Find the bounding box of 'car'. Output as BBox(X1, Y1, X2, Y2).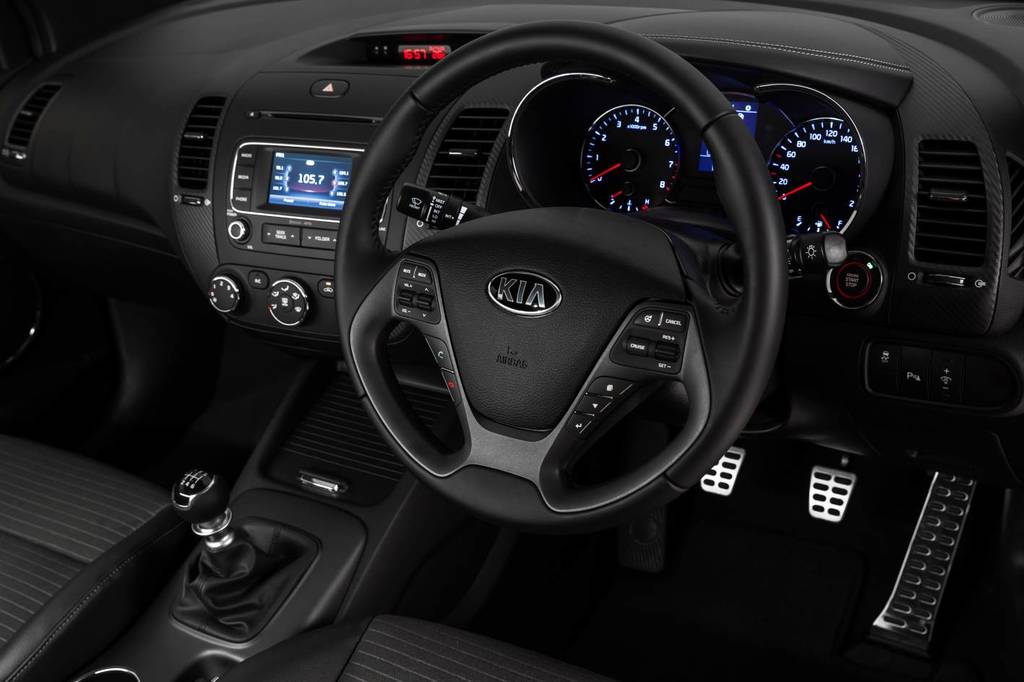
BBox(0, 0, 1023, 681).
